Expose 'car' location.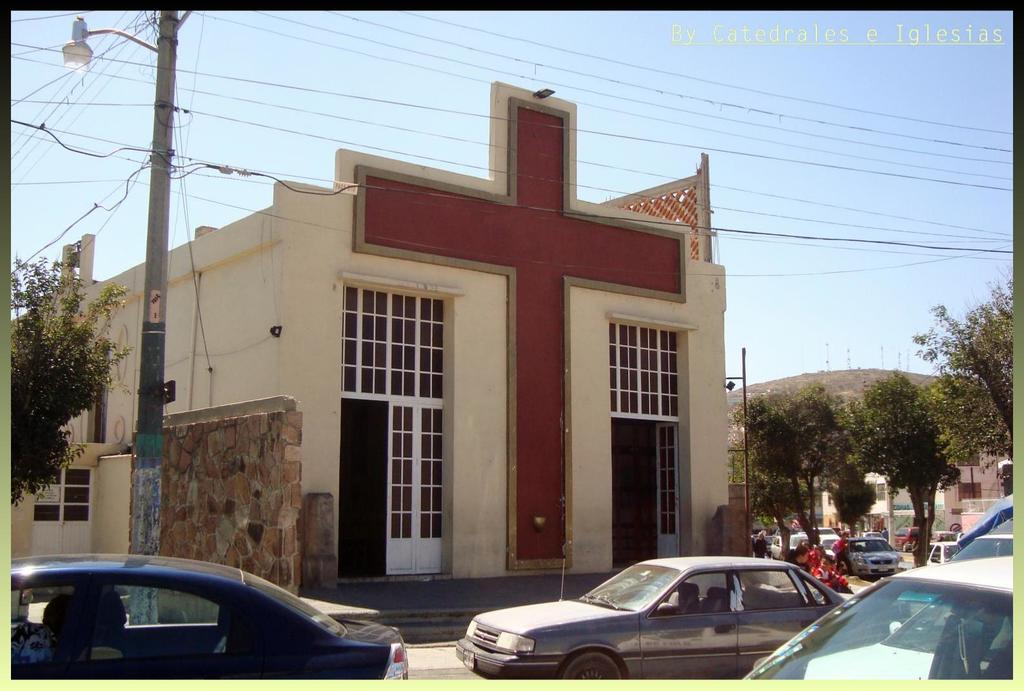
Exposed at pyautogui.locateOnScreen(9, 554, 408, 680).
